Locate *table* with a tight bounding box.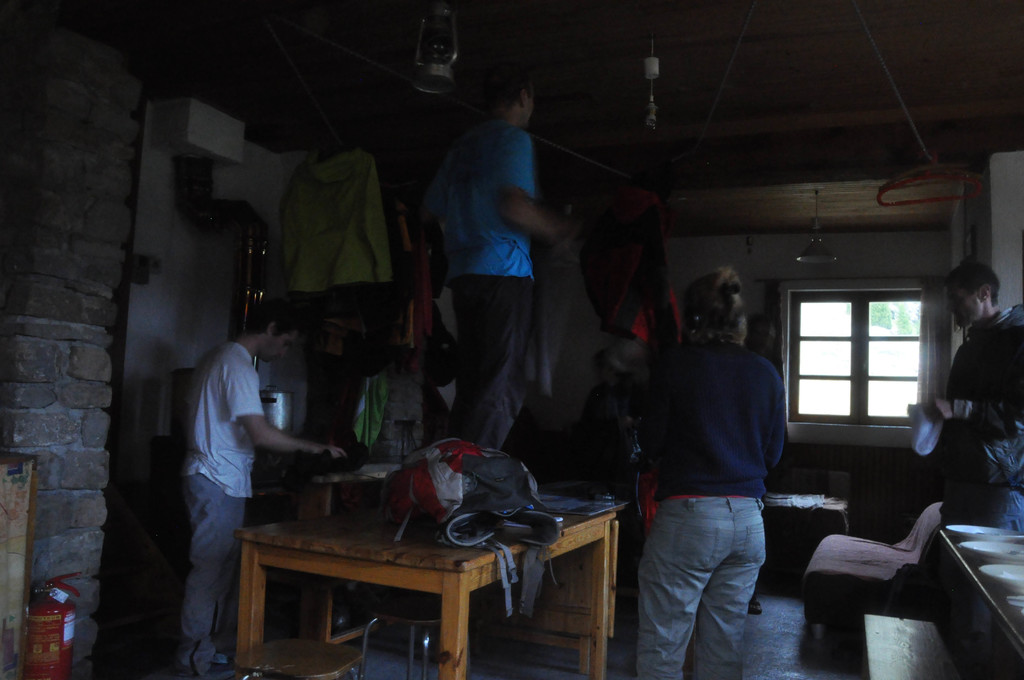
<region>215, 476, 653, 670</region>.
